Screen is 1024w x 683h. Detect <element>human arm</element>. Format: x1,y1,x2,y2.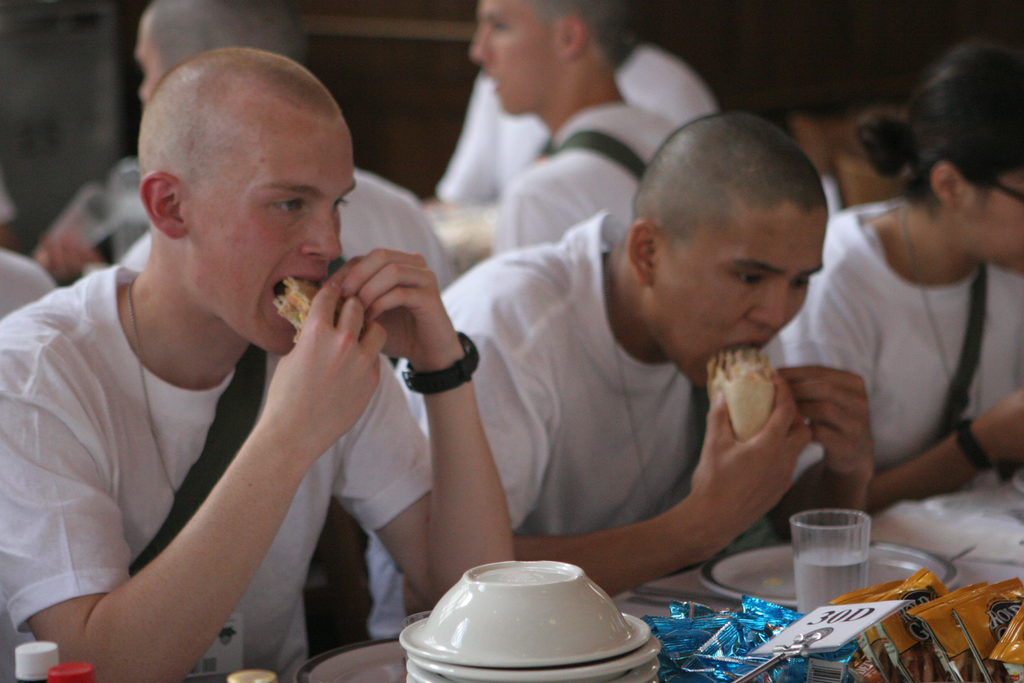
332,242,527,609.
